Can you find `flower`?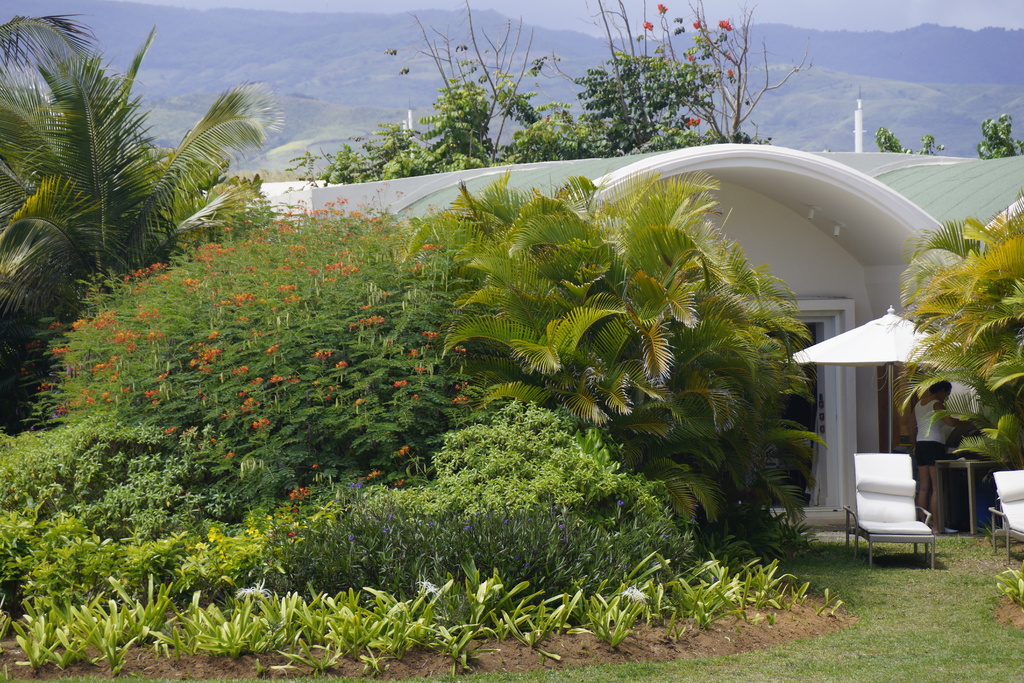
Yes, bounding box: bbox=(239, 586, 264, 596).
